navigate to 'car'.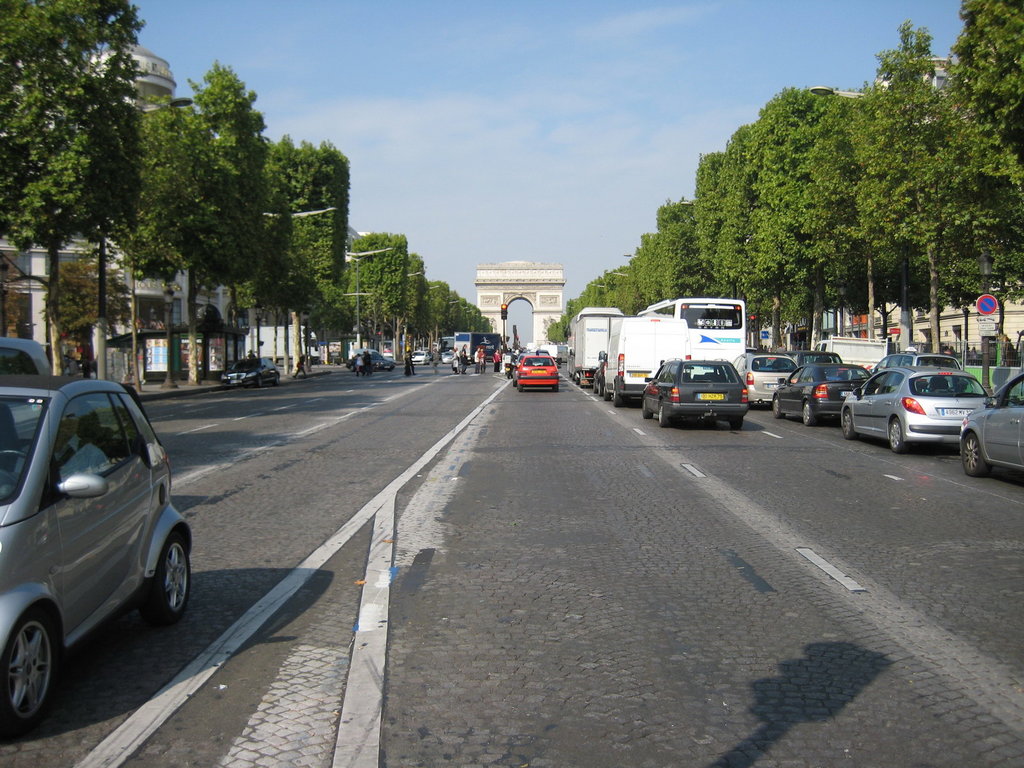
Navigation target: BBox(0, 337, 51, 438).
